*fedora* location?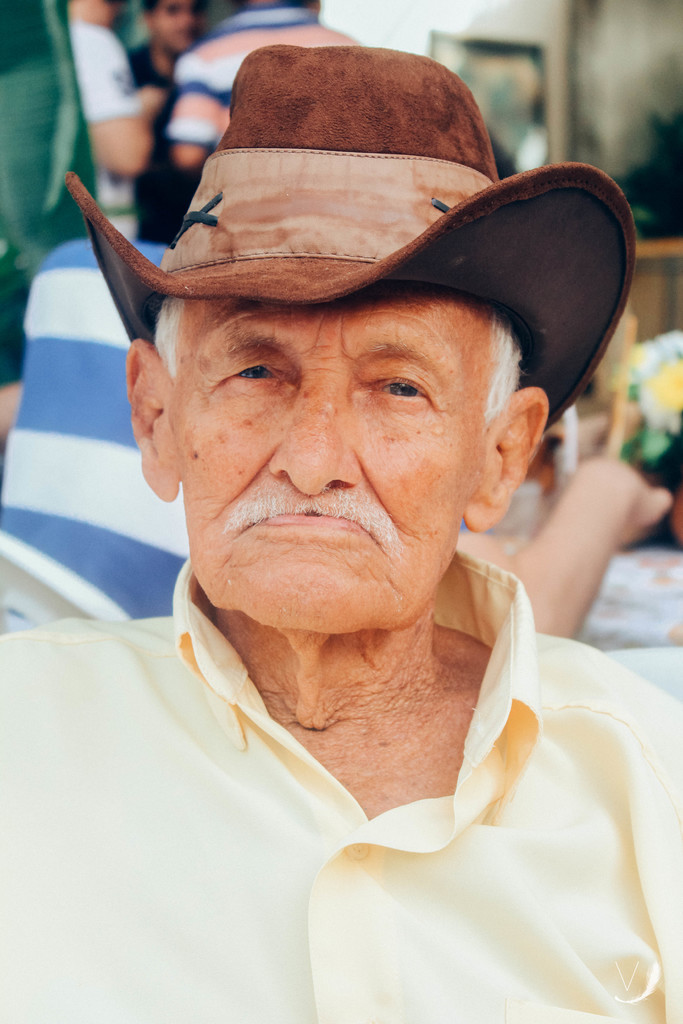
[65, 43, 639, 430]
